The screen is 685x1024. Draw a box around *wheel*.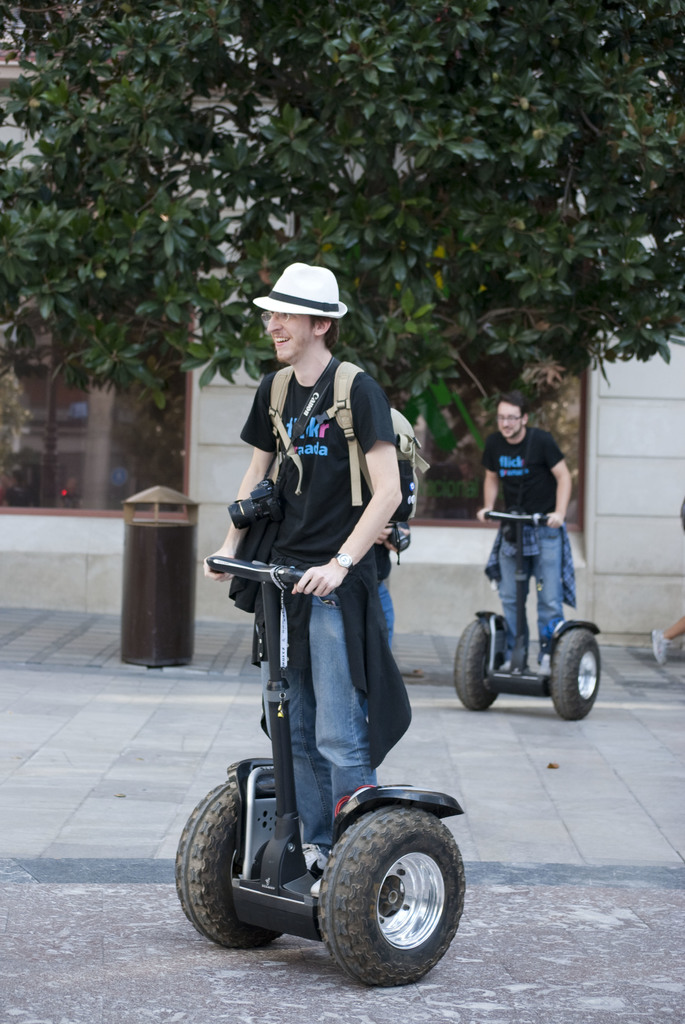
445/614/505/712.
